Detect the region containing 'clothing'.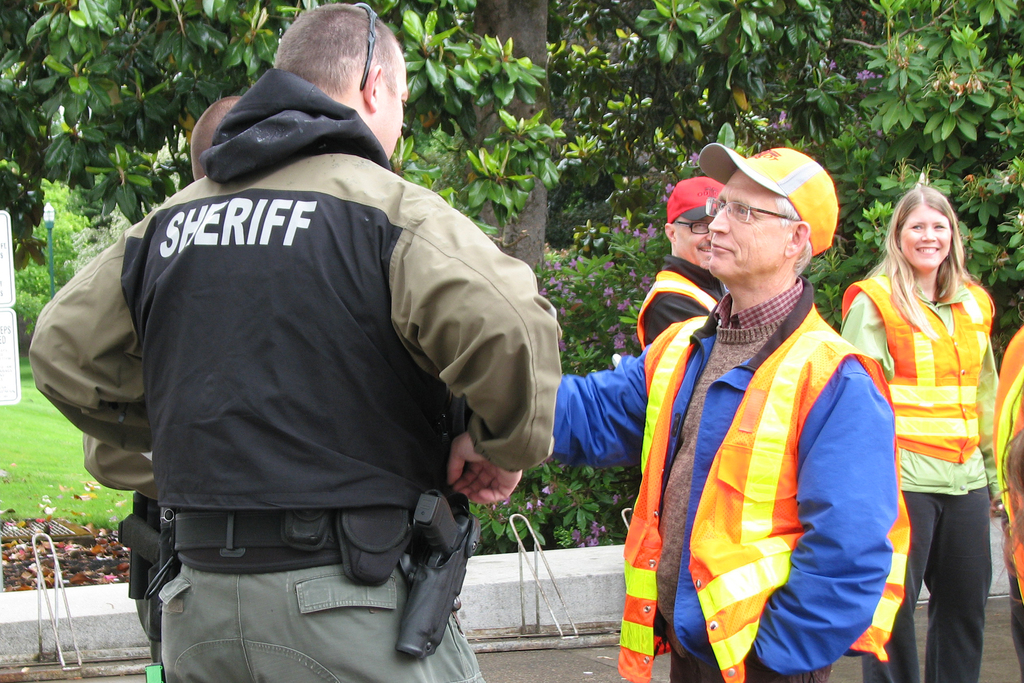
crop(859, 288, 1010, 497).
